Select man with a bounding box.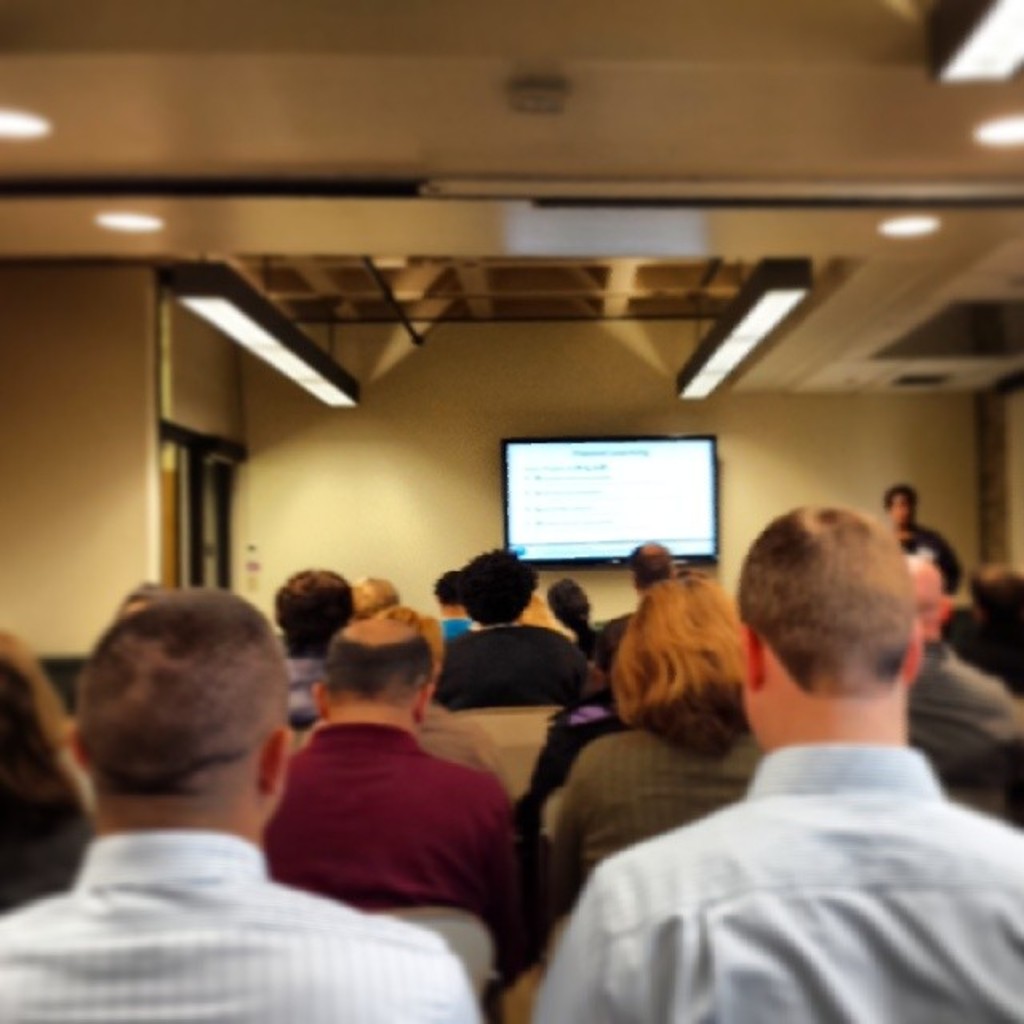
(531,501,1022,1022).
